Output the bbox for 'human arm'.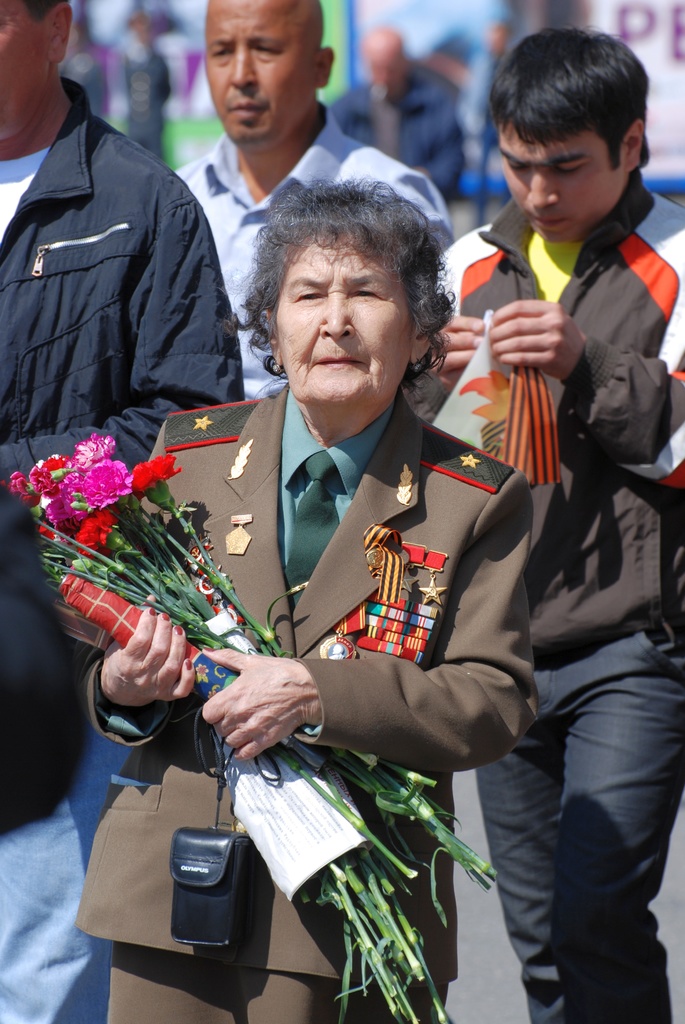
Rect(415, 310, 484, 390).
